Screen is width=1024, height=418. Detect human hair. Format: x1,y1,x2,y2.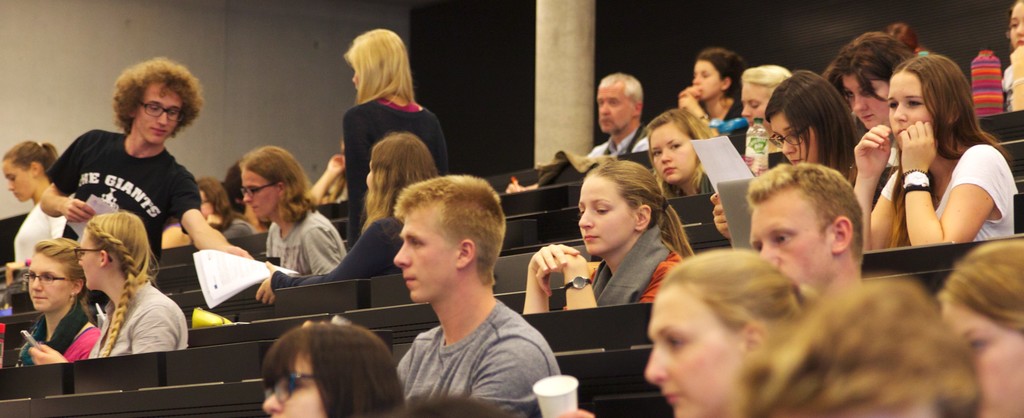
33,237,88,315.
